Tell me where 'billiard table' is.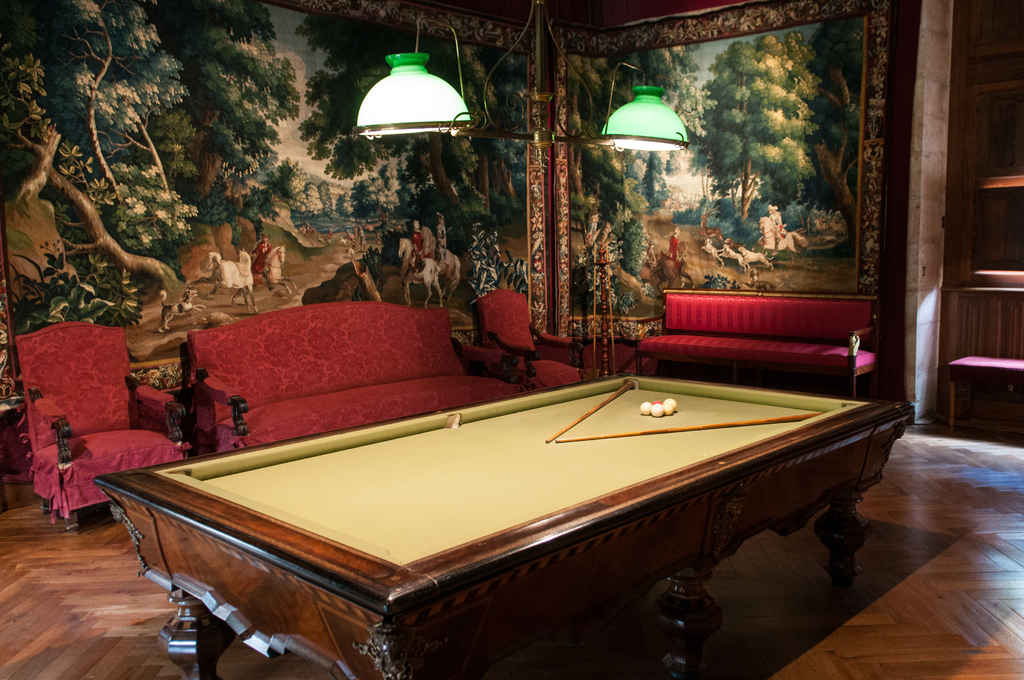
'billiard table' is at <region>97, 373, 917, 679</region>.
